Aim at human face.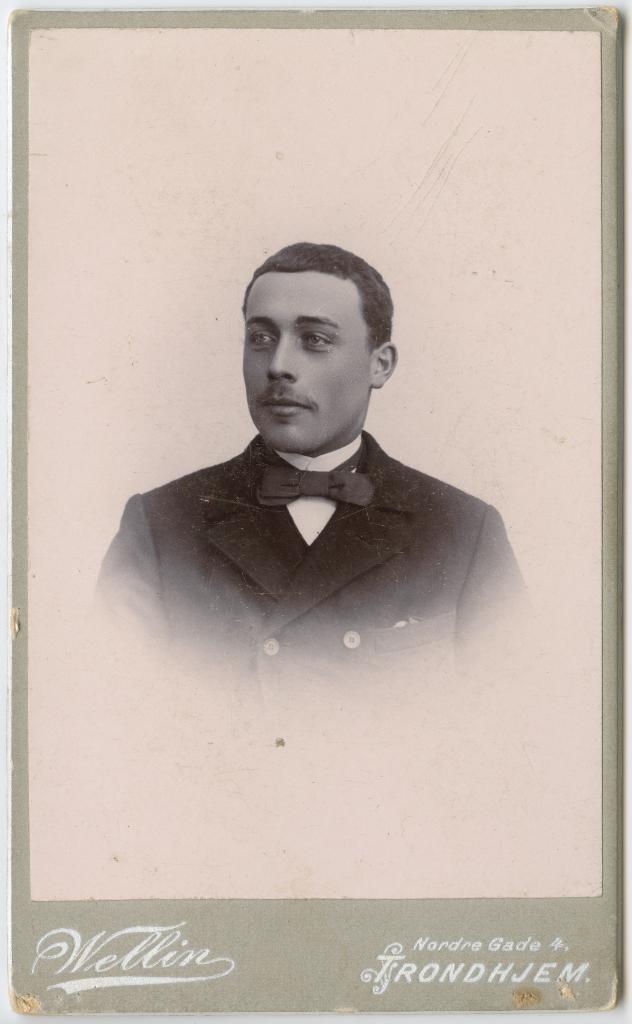
Aimed at select_region(245, 268, 369, 452).
